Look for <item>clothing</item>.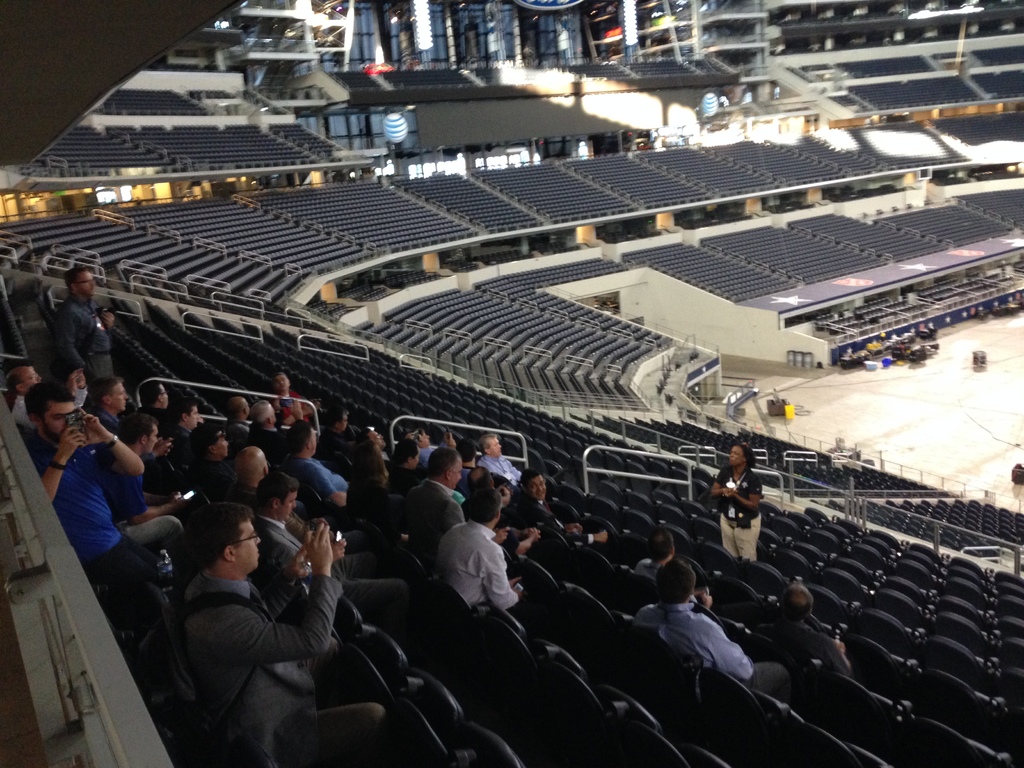
Found: [51,280,113,385].
